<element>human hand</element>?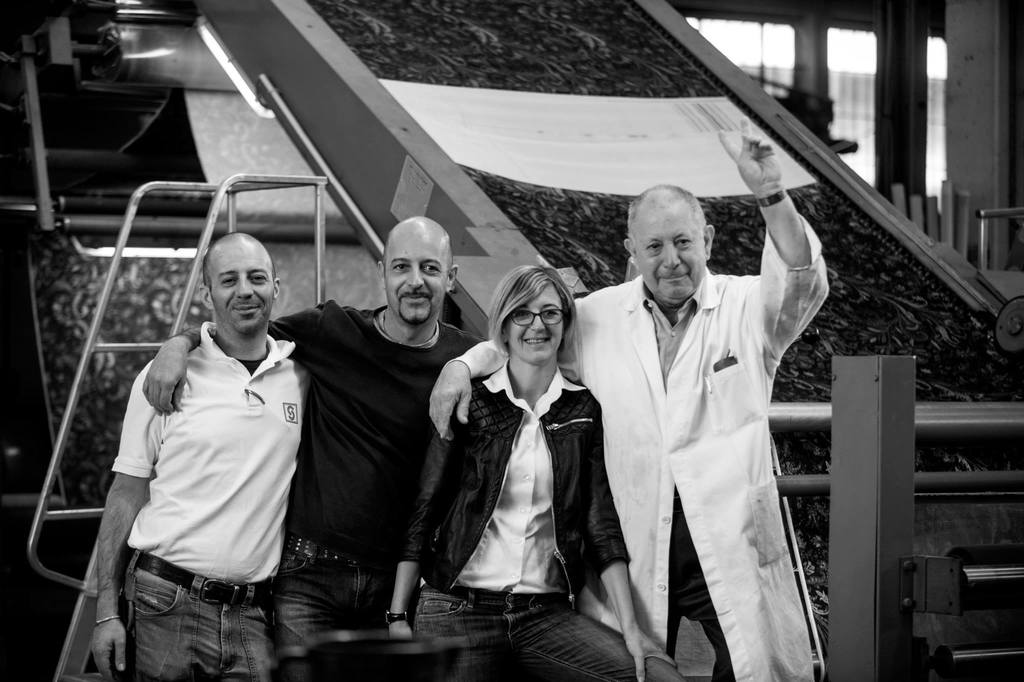
region(86, 611, 127, 681)
